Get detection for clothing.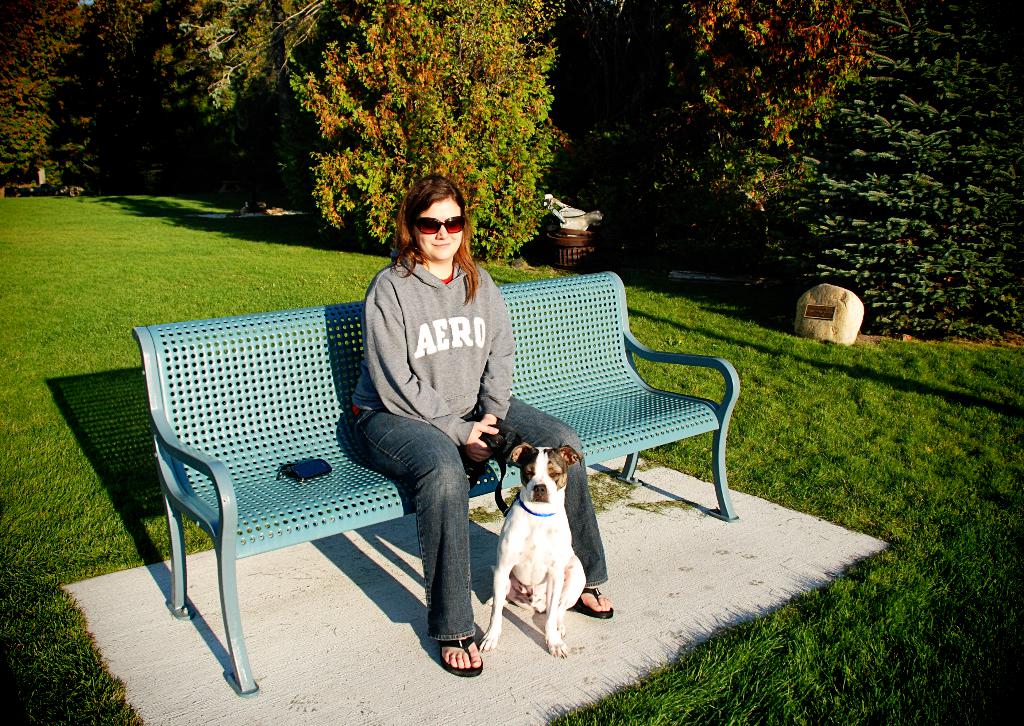
Detection: 350, 262, 610, 649.
